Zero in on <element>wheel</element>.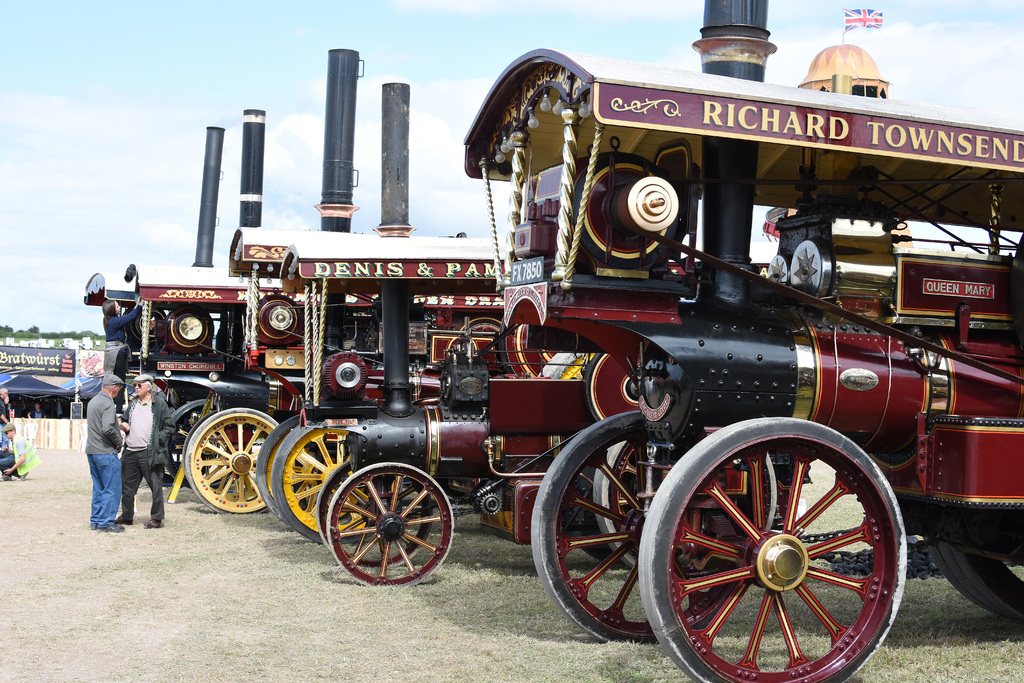
Zeroed in: <region>316, 460, 433, 569</region>.
